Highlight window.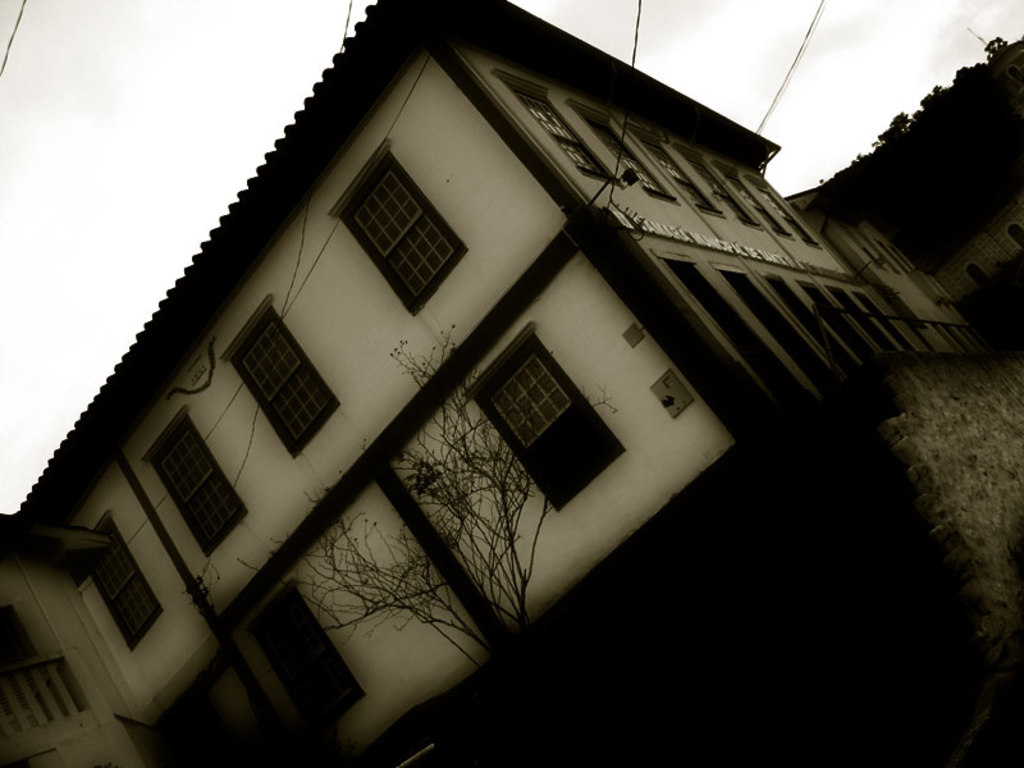
Highlighted region: 723 257 824 383.
